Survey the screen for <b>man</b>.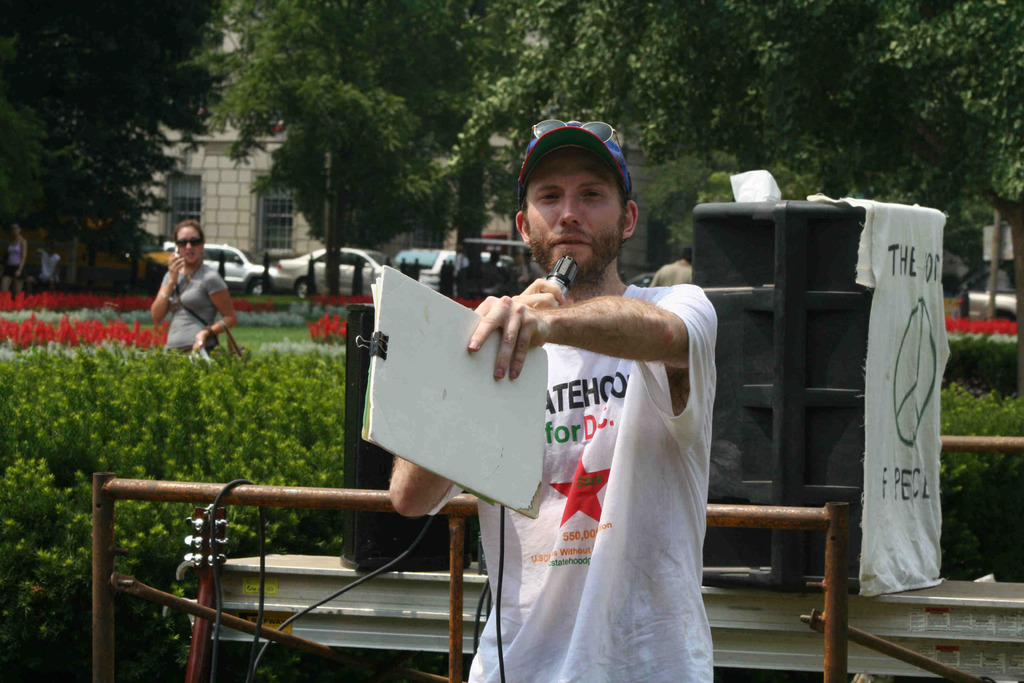
Survey found: 351 119 764 670.
